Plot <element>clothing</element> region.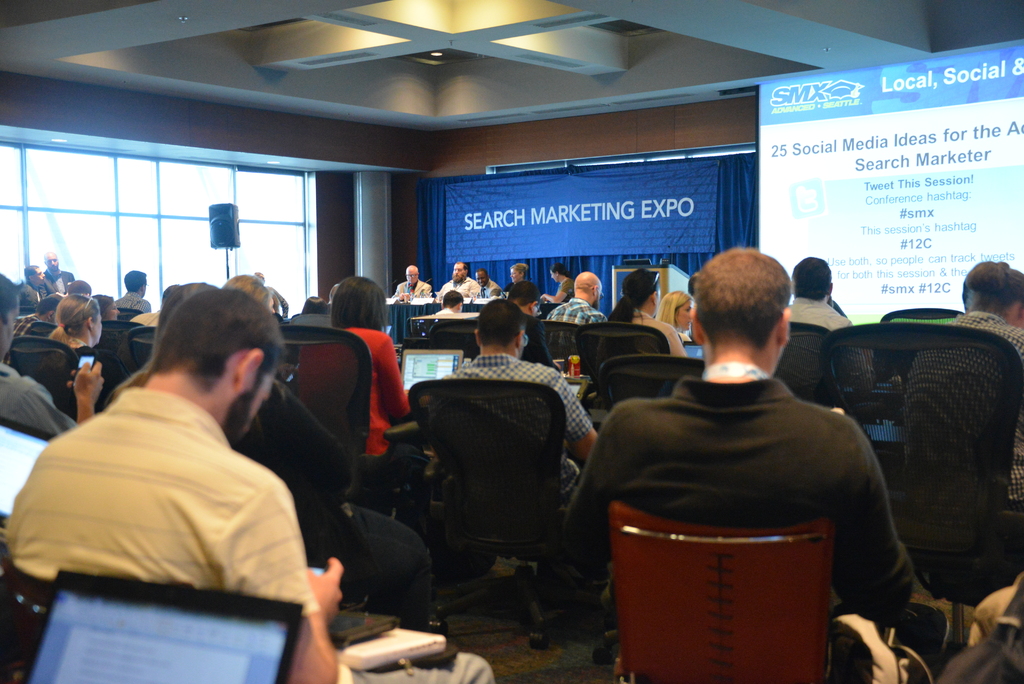
Plotted at 125:304:164:333.
